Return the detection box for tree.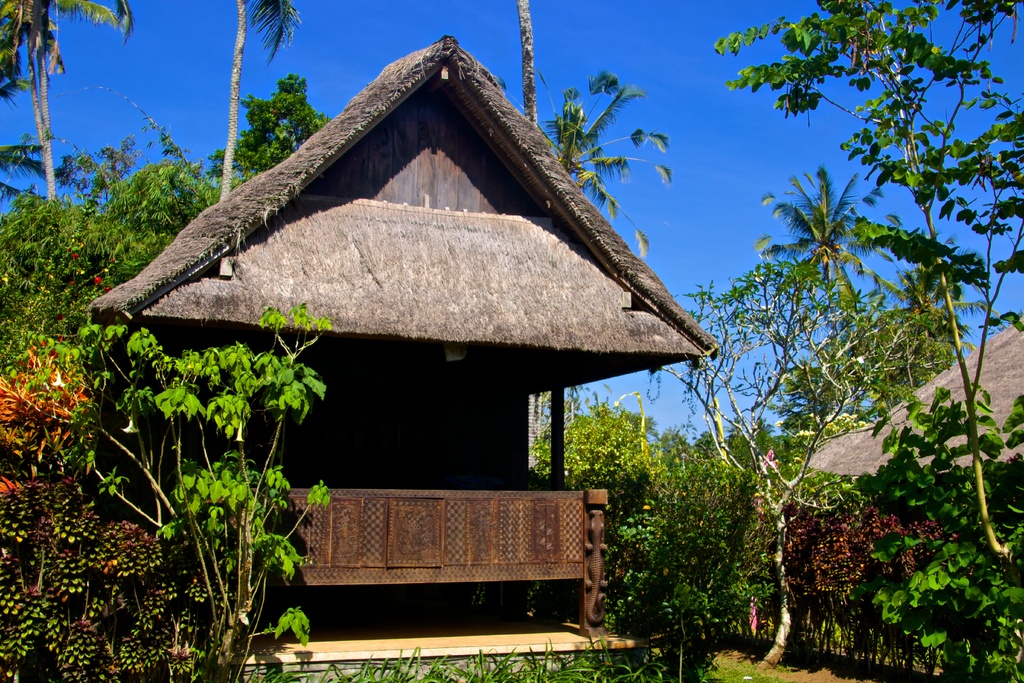
crop(637, 263, 976, 671).
